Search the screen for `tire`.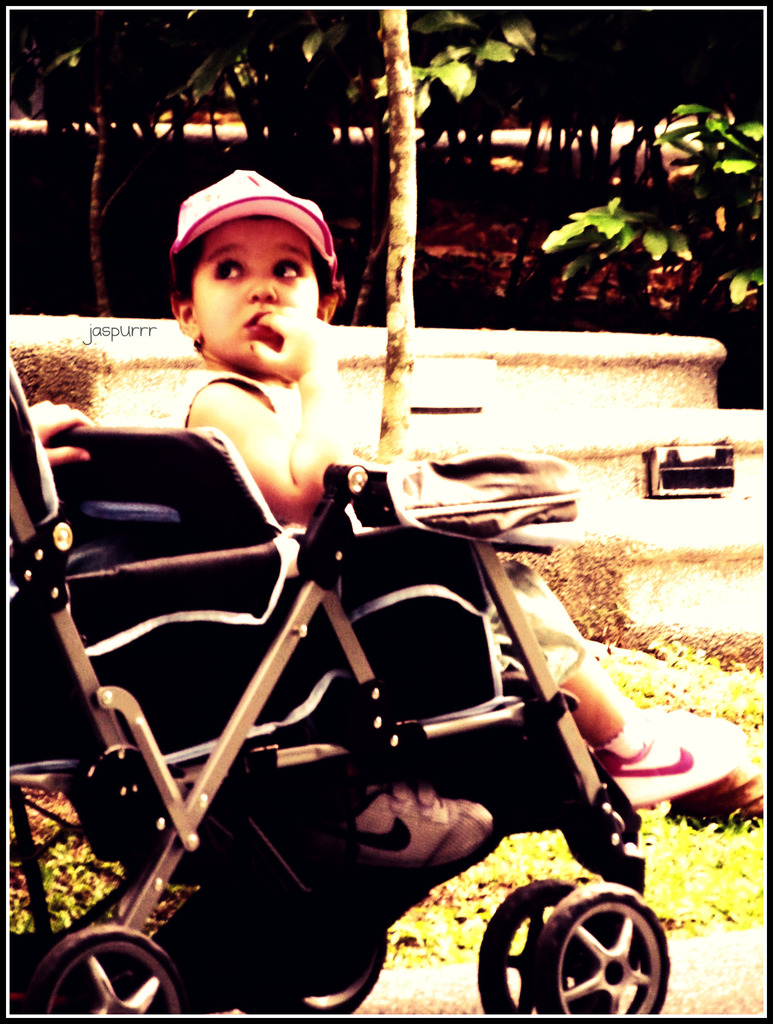
Found at box(17, 923, 187, 1023).
